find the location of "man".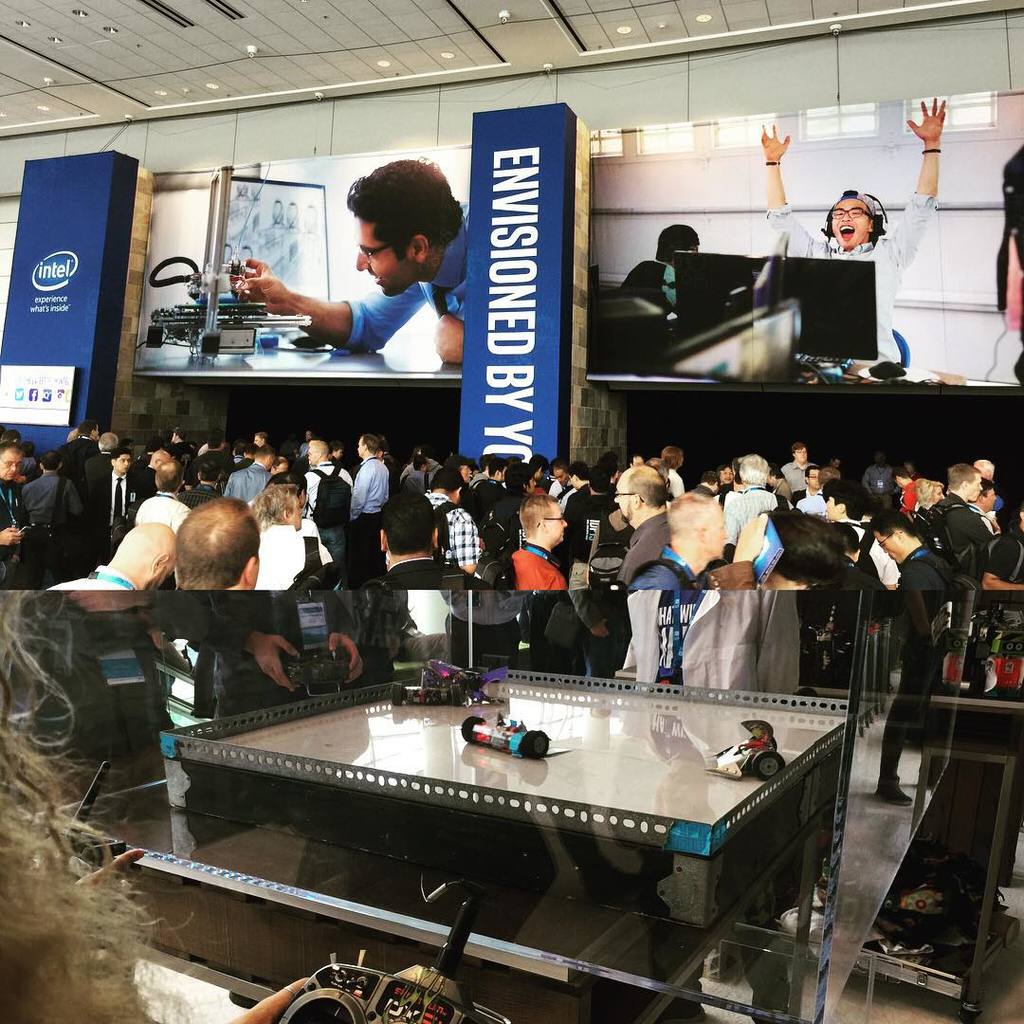
Location: 508, 465, 539, 496.
